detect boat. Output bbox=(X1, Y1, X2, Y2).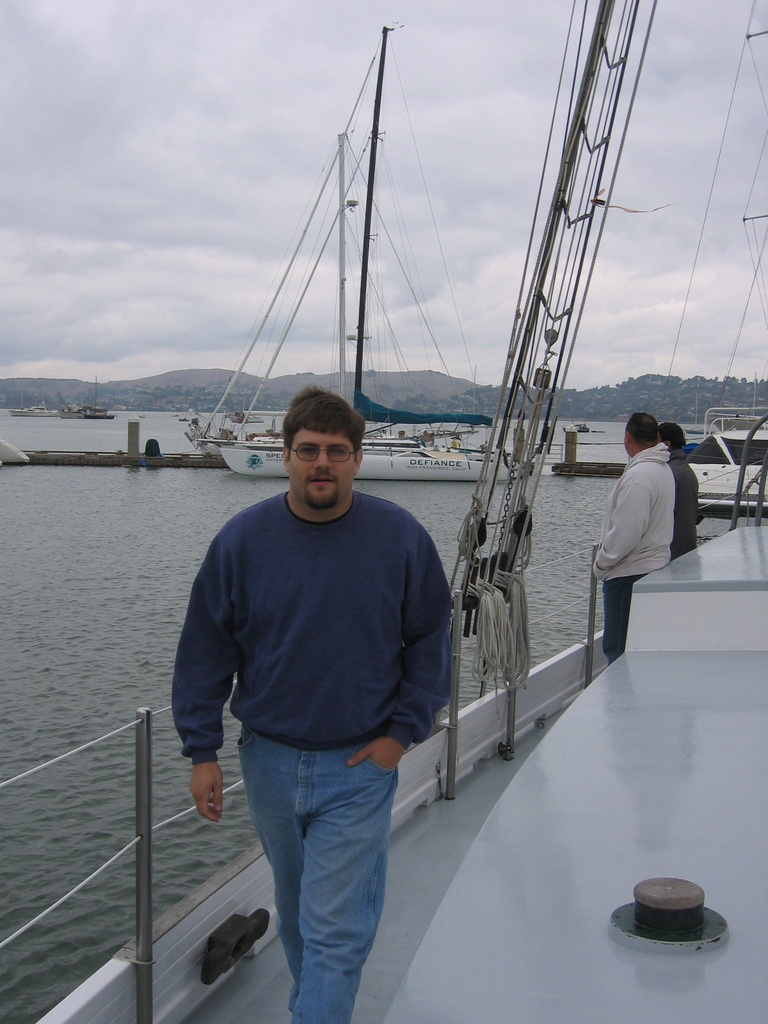
bbox=(5, 390, 58, 420).
